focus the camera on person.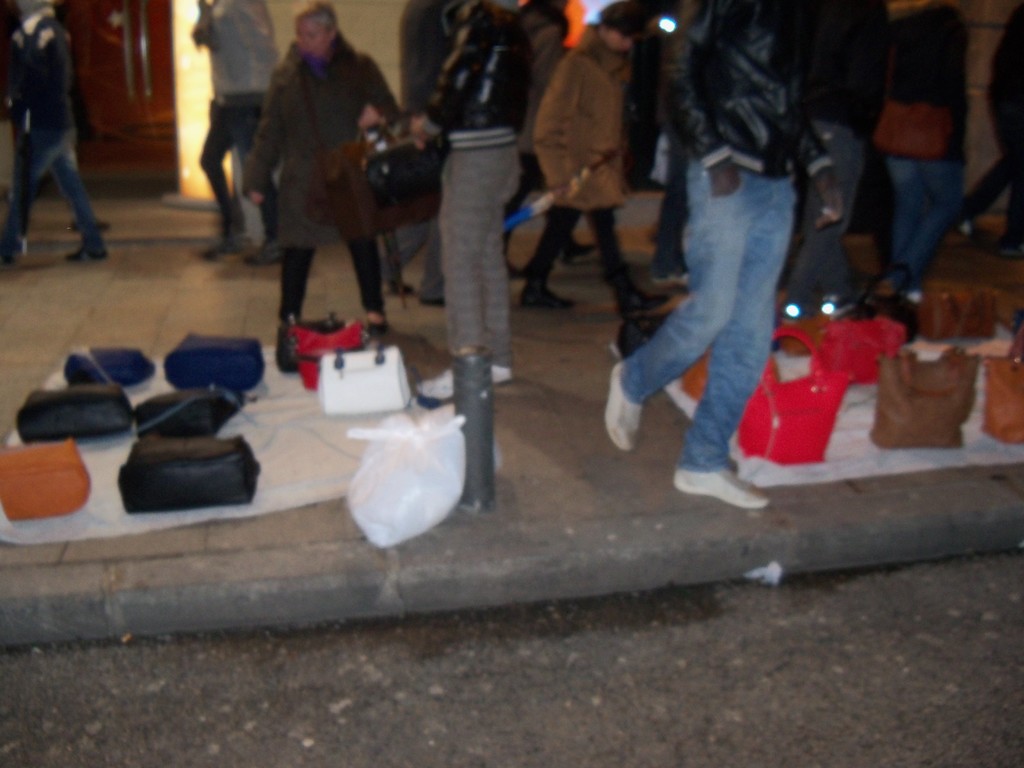
Focus region: <bbox>0, 0, 112, 262</bbox>.
